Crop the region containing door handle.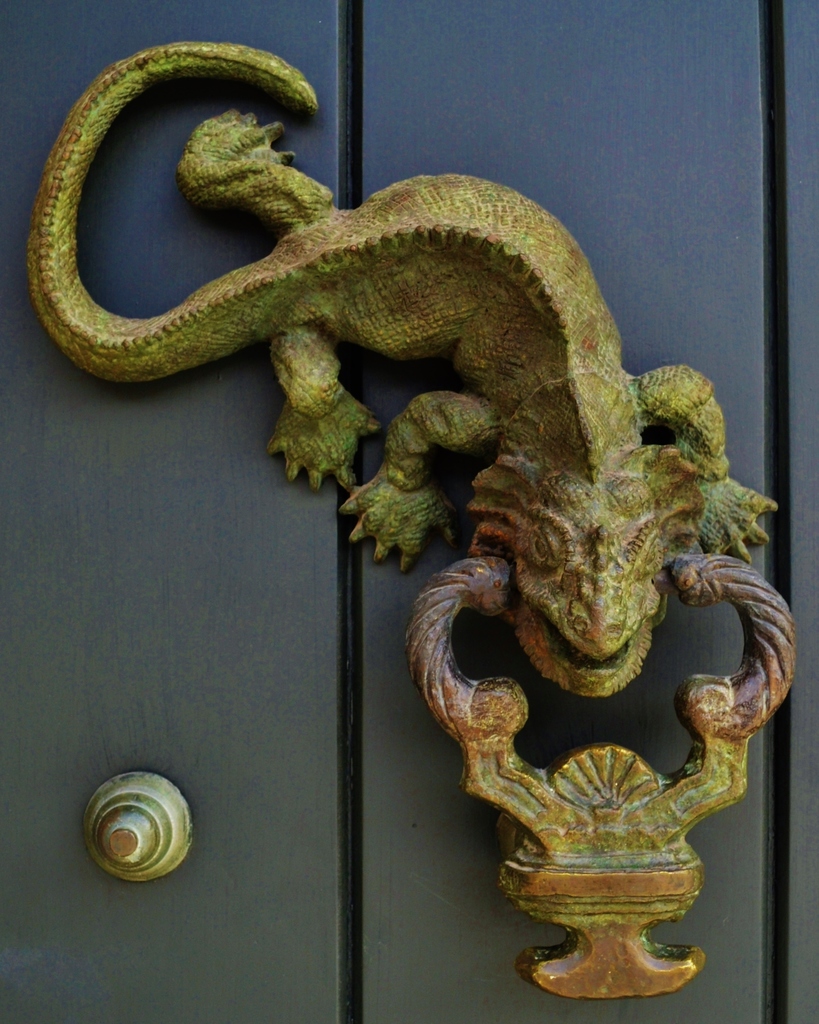
Crop region: Rect(25, 40, 794, 1000).
